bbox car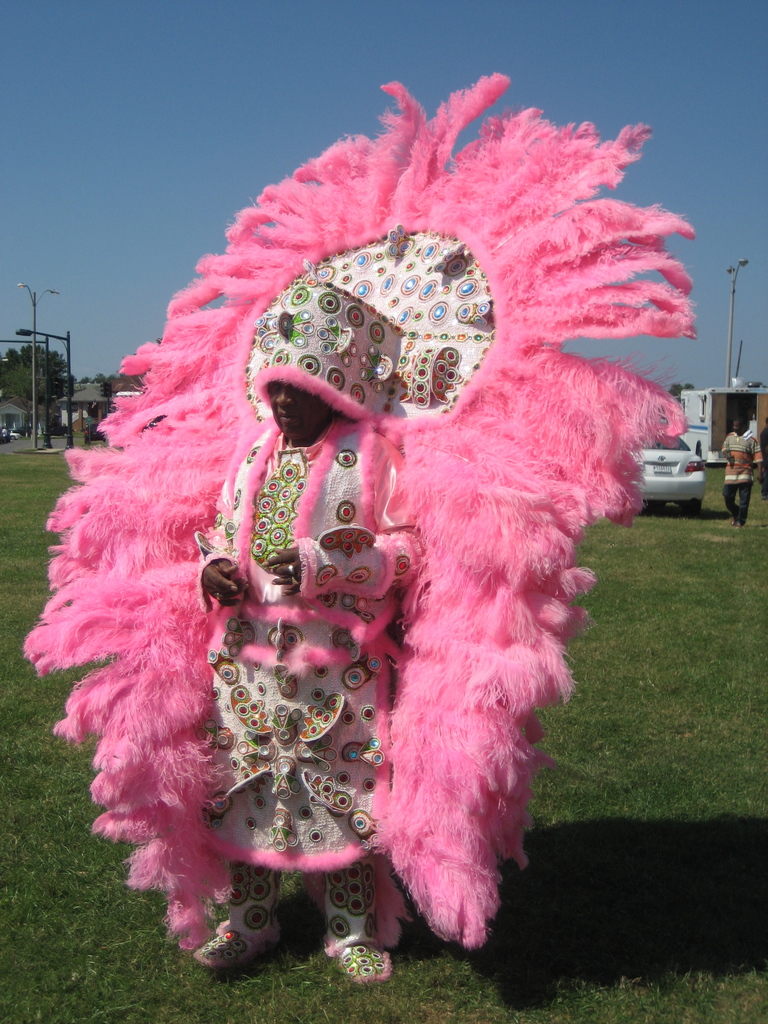
pyautogui.locateOnScreen(632, 429, 707, 513)
